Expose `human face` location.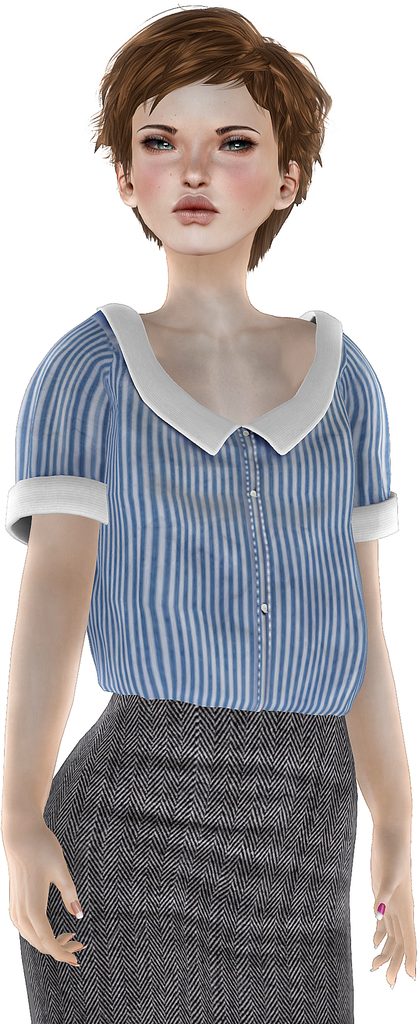
Exposed at (x1=130, y1=80, x2=277, y2=250).
